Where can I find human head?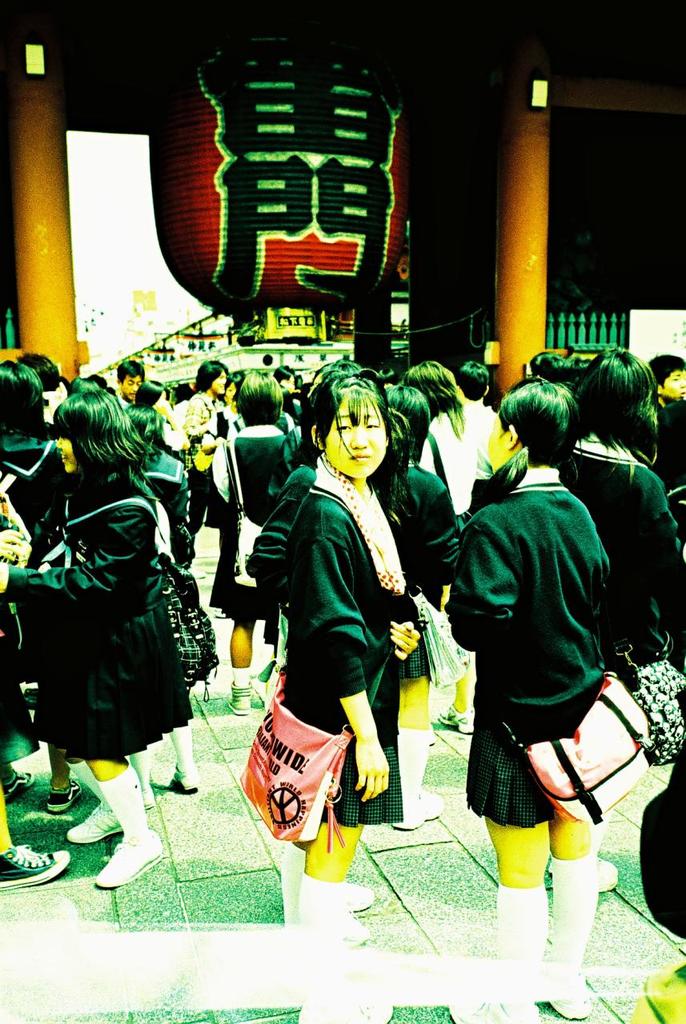
You can find it at left=479, top=379, right=584, bottom=471.
